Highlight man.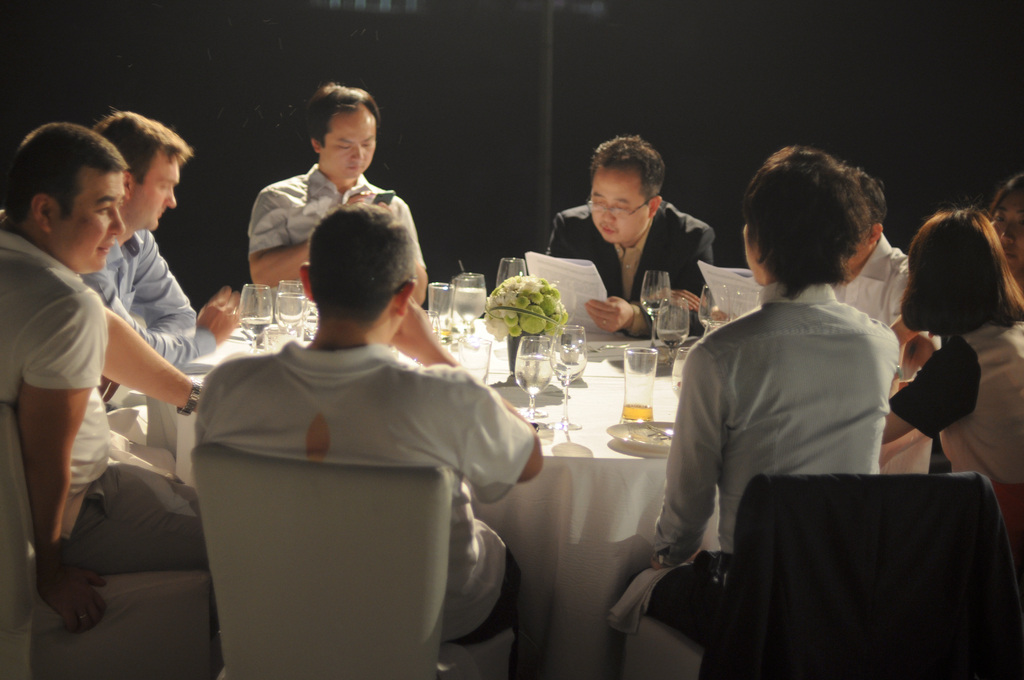
Highlighted region: {"left": 247, "top": 85, "right": 428, "bottom": 319}.
